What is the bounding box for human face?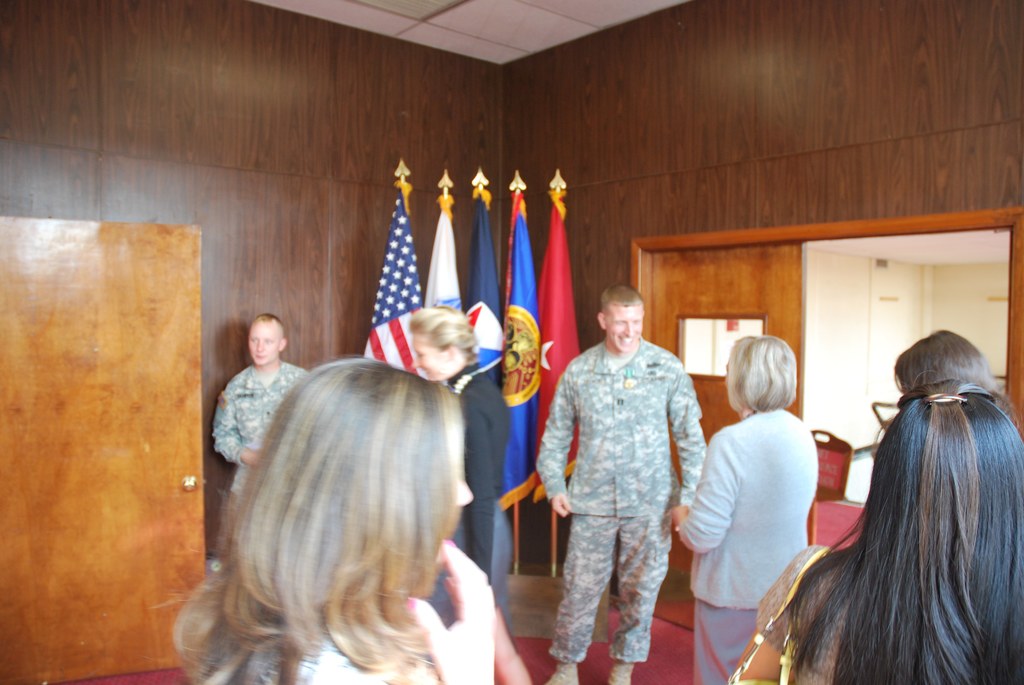
413, 341, 463, 386.
